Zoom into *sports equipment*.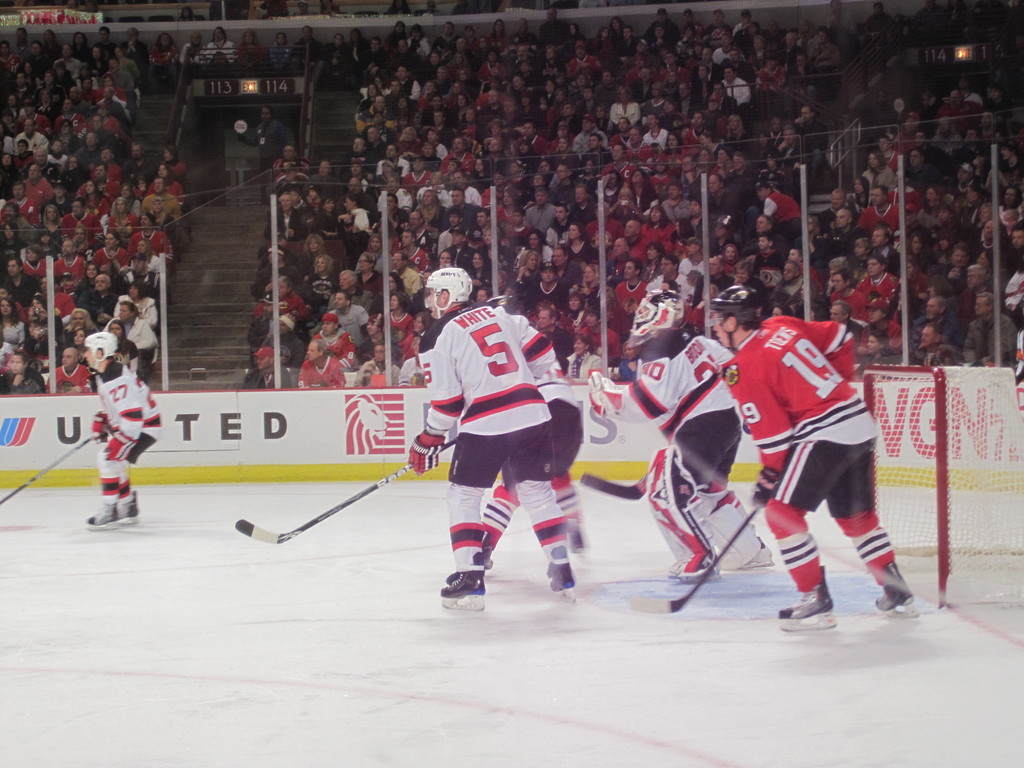
Zoom target: 858 362 1023 610.
